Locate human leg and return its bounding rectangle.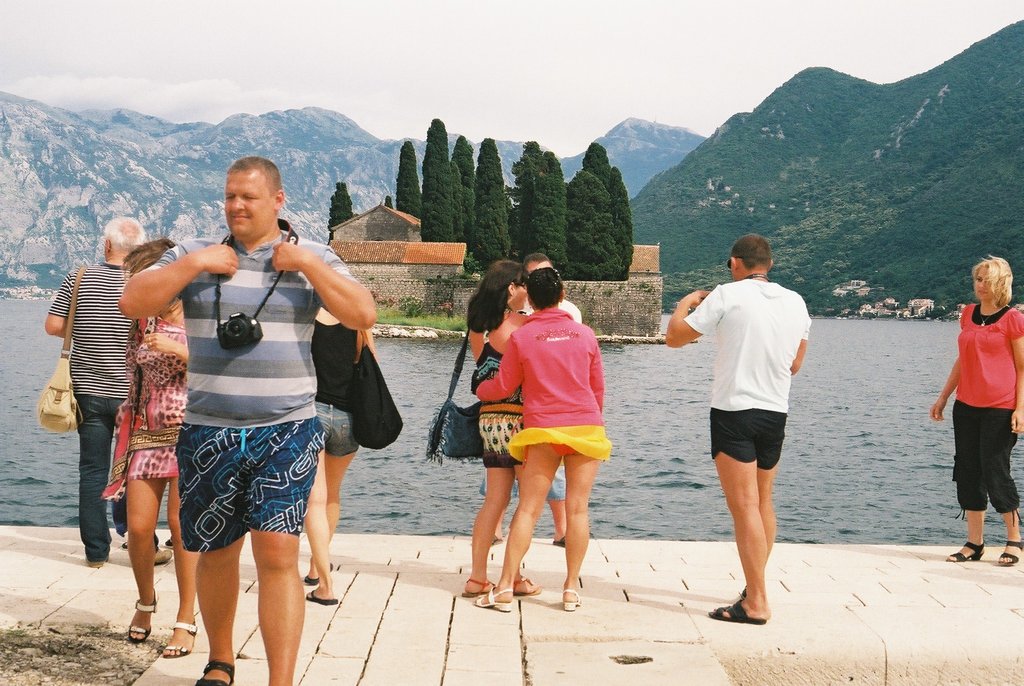
x1=305, y1=400, x2=356, y2=604.
